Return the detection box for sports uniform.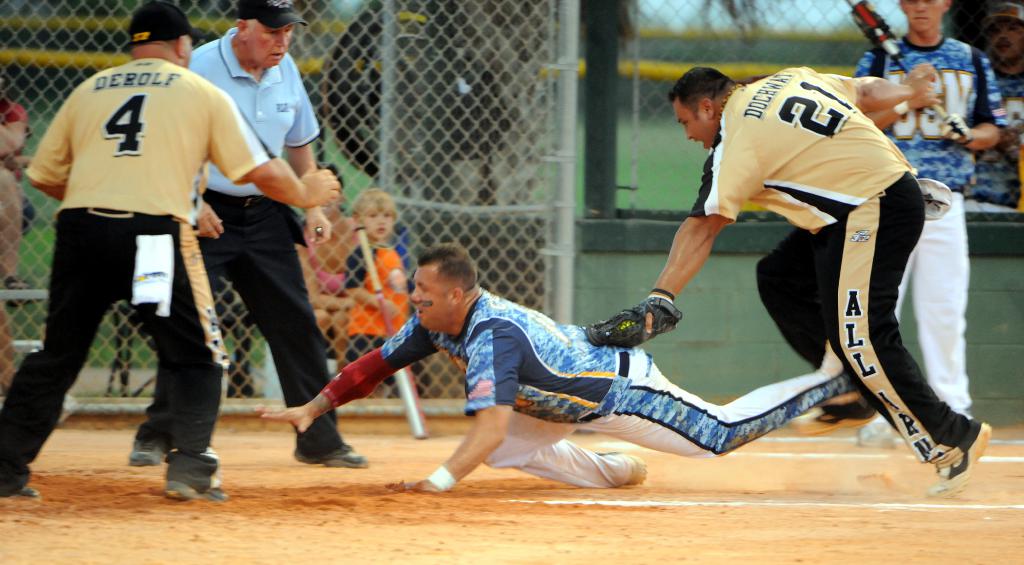
Rect(851, 33, 1009, 423).
